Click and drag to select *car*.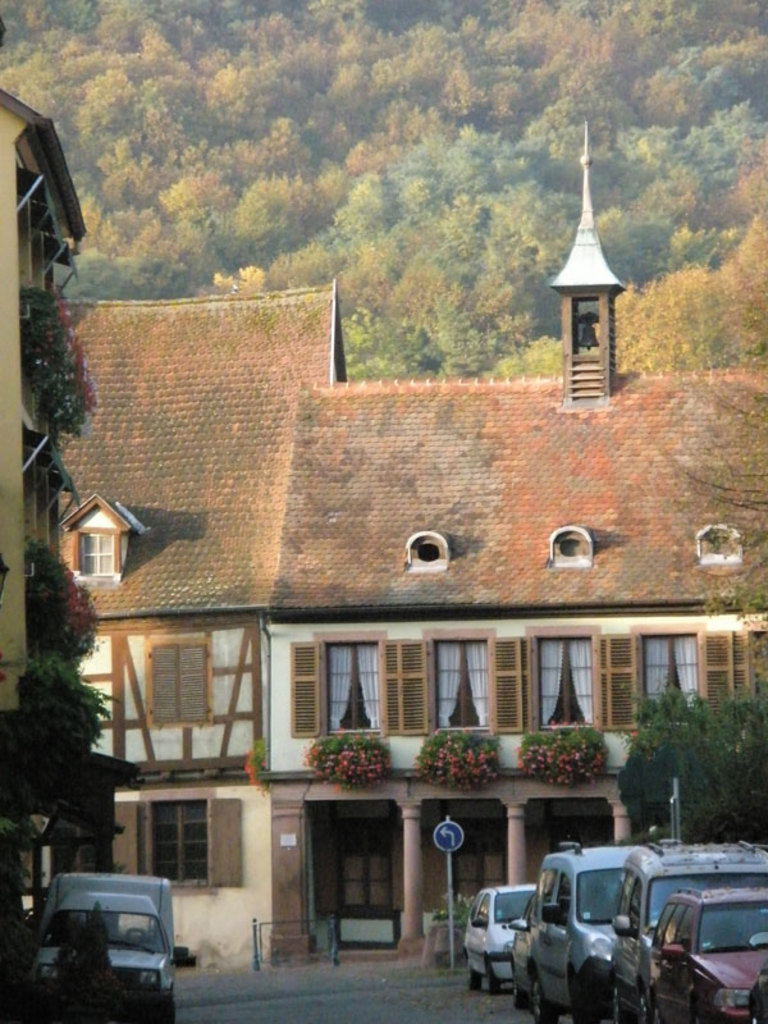
Selection: box=[640, 877, 767, 1023].
